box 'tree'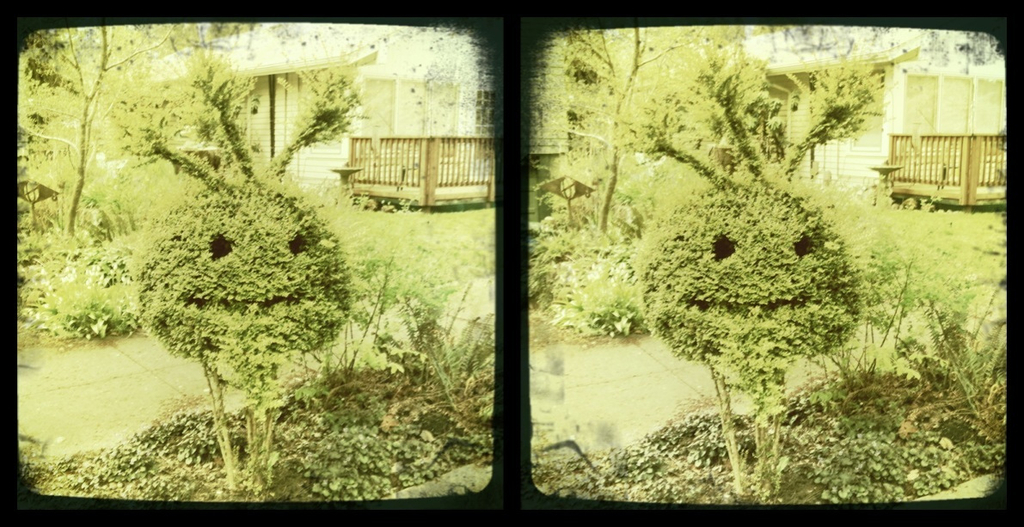
box=[526, 21, 736, 237]
